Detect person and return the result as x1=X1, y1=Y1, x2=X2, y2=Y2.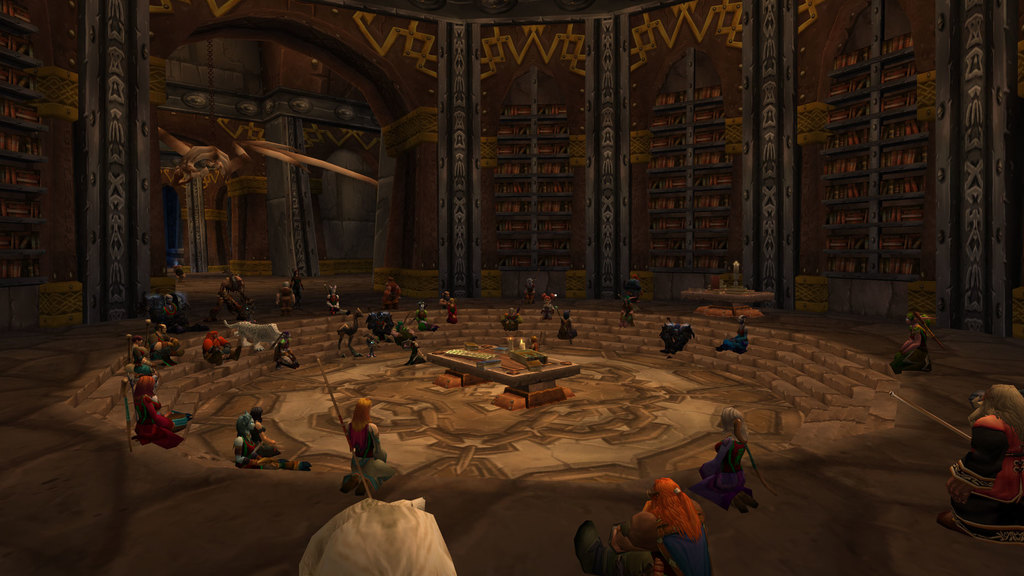
x1=413, y1=300, x2=438, y2=335.
